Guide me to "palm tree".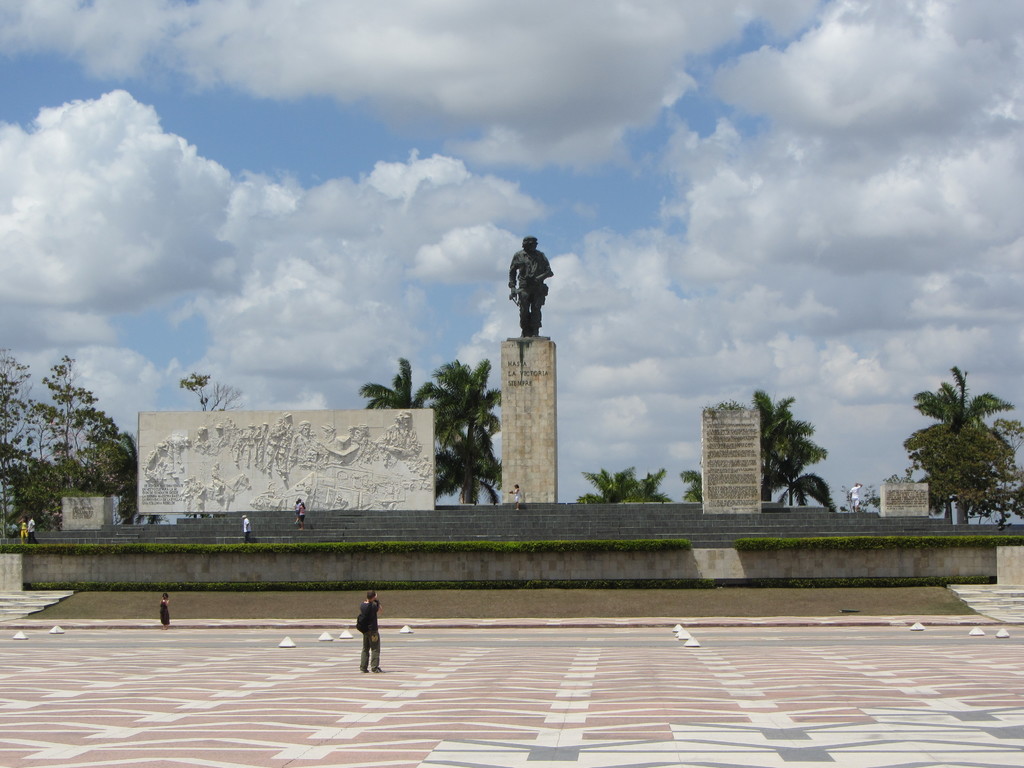
Guidance: region(578, 456, 673, 504).
